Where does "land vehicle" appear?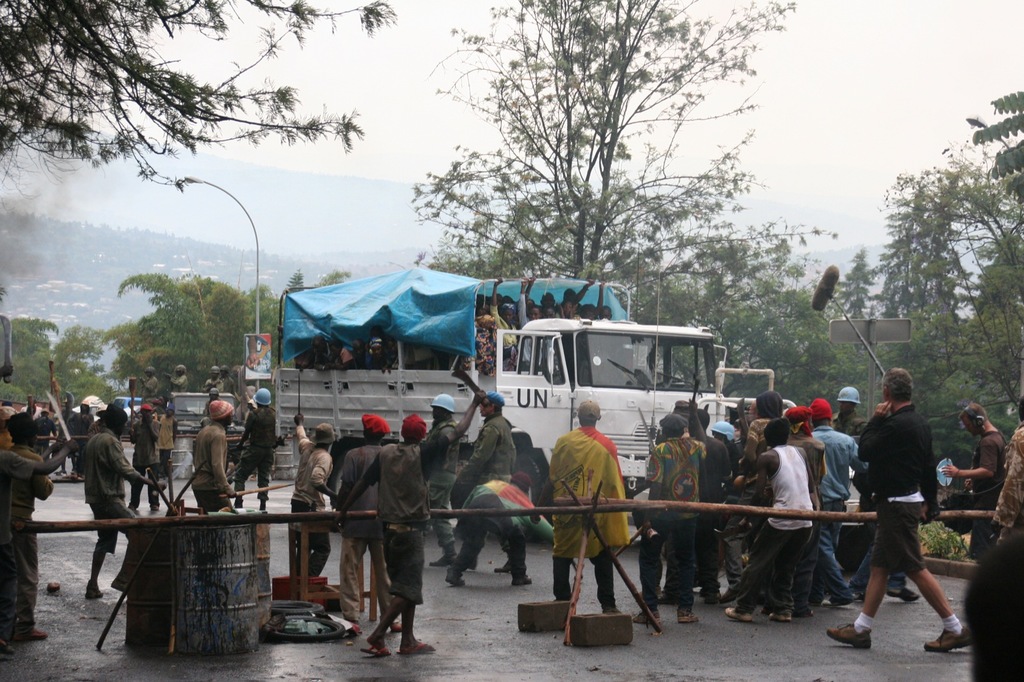
Appears at pyautogui.locateOnScreen(115, 399, 143, 428).
